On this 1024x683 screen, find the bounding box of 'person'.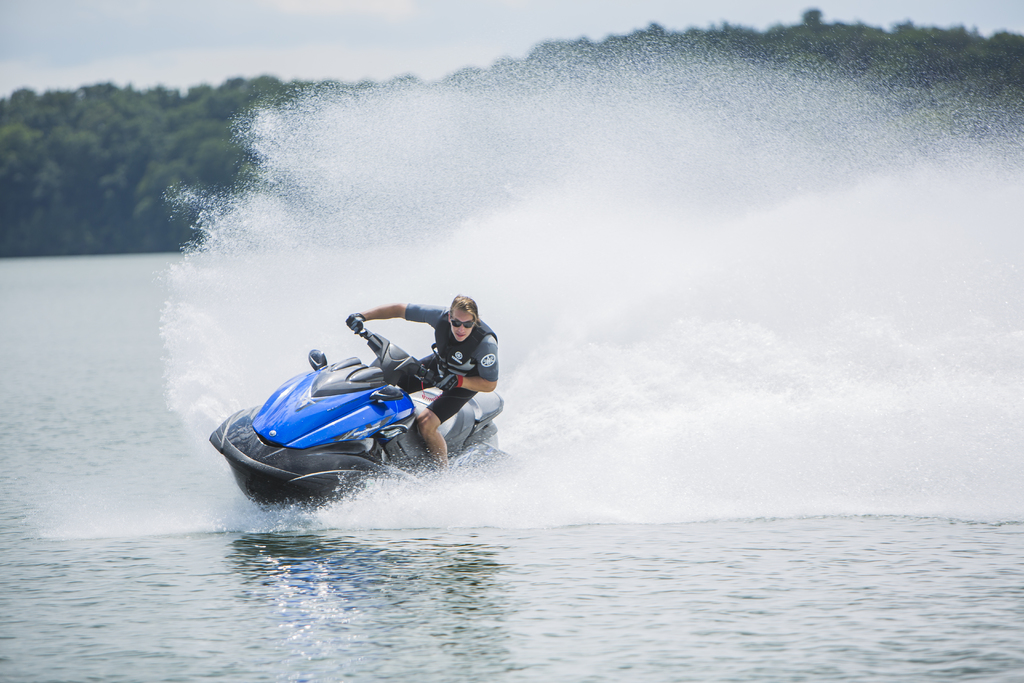
Bounding box: 347, 291, 499, 470.
